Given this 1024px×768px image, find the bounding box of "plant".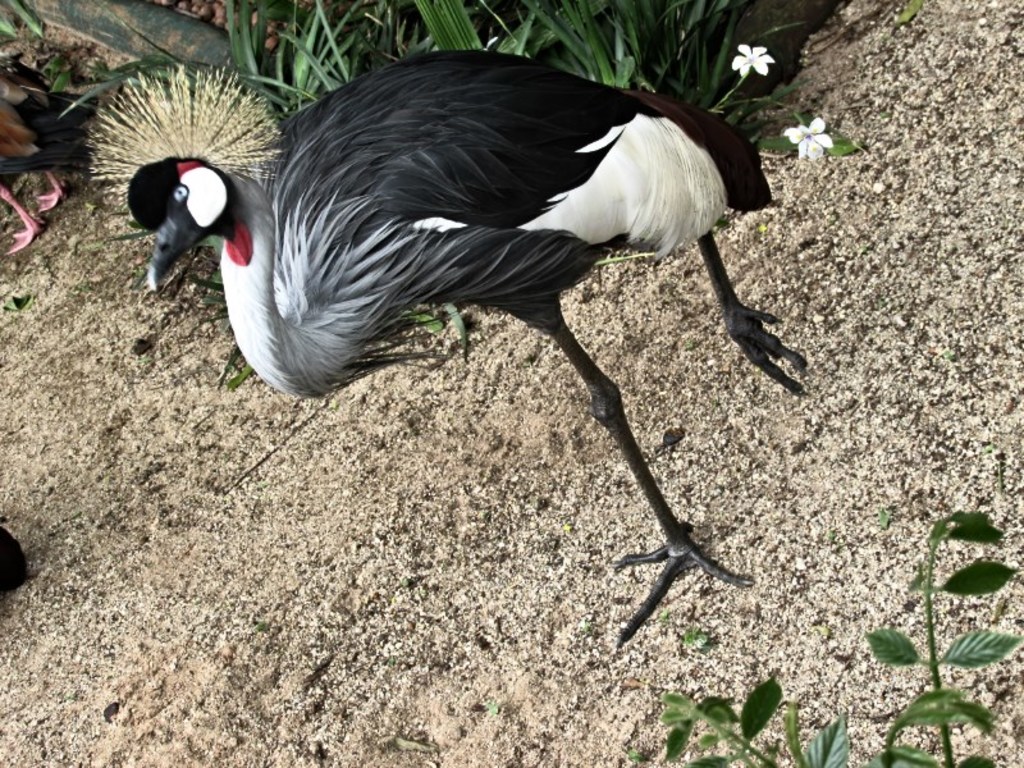
621/500/1023/767.
